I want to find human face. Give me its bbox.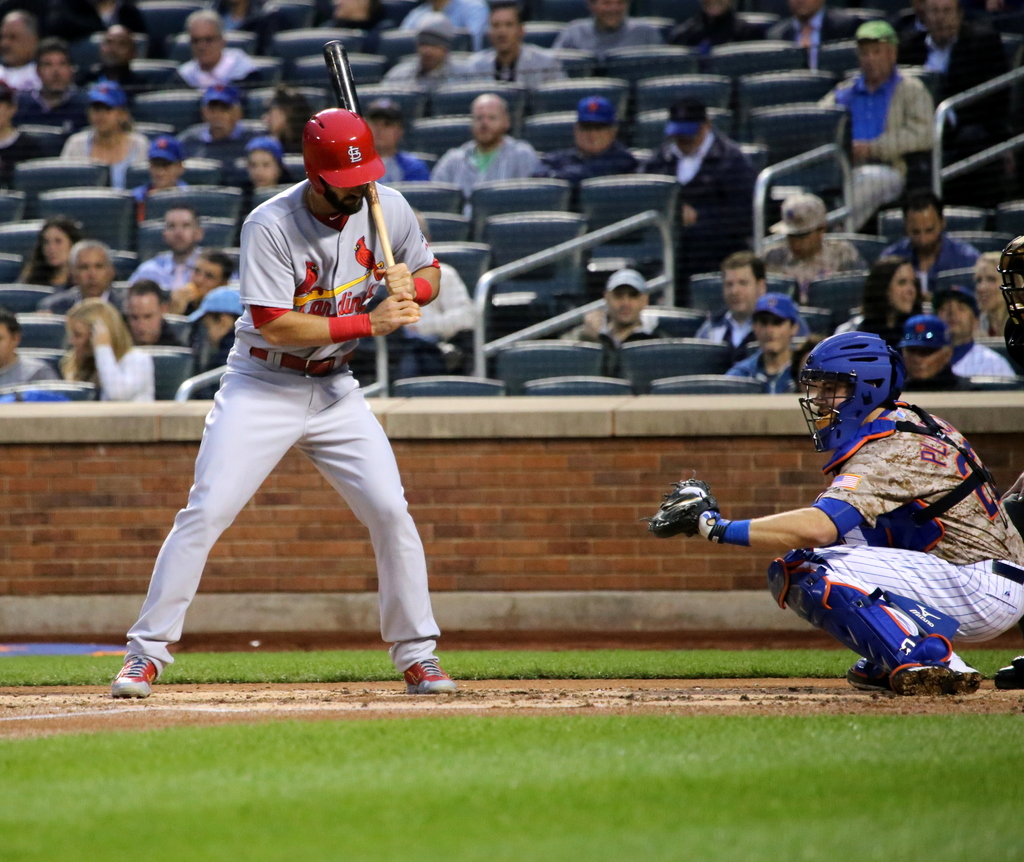
Rect(581, 123, 605, 148).
